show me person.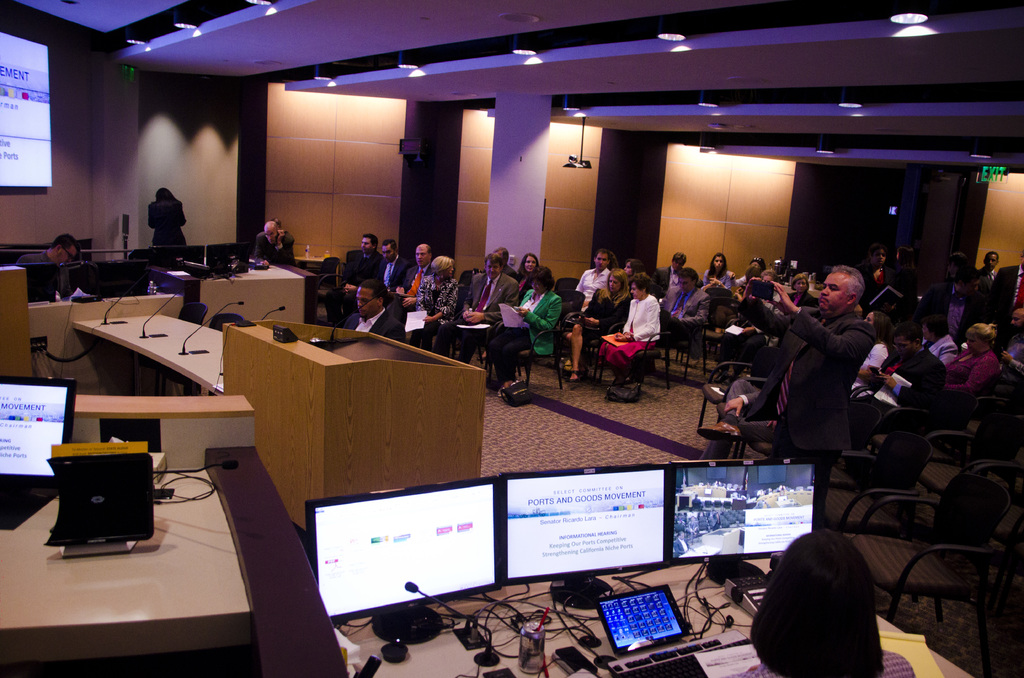
person is here: [left=762, top=250, right=879, bottom=500].
